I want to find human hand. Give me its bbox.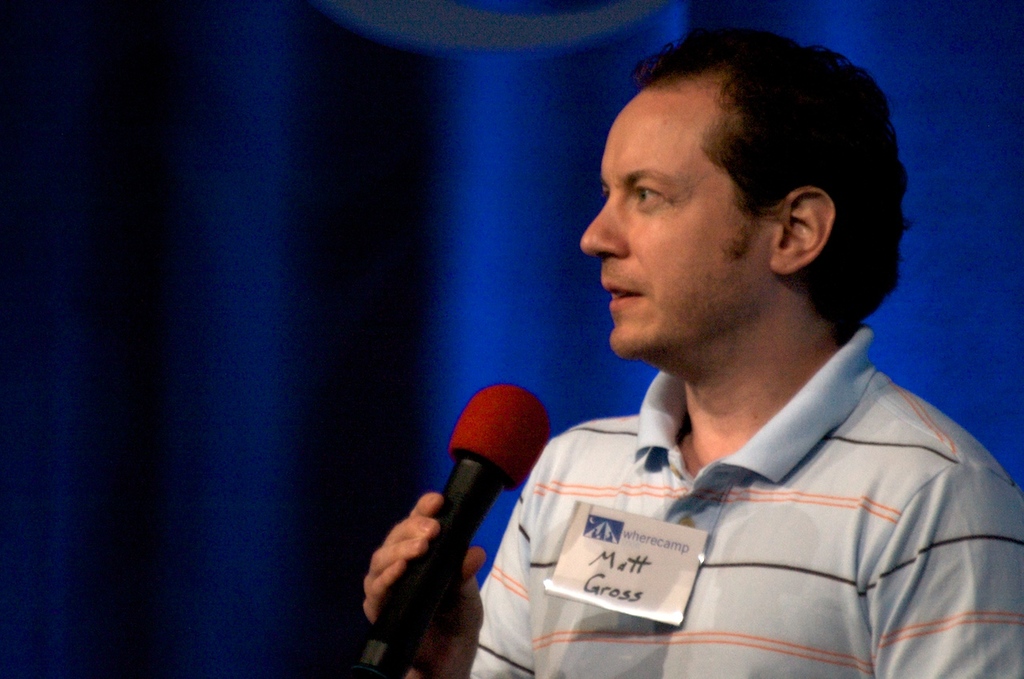
363/487/484/678.
